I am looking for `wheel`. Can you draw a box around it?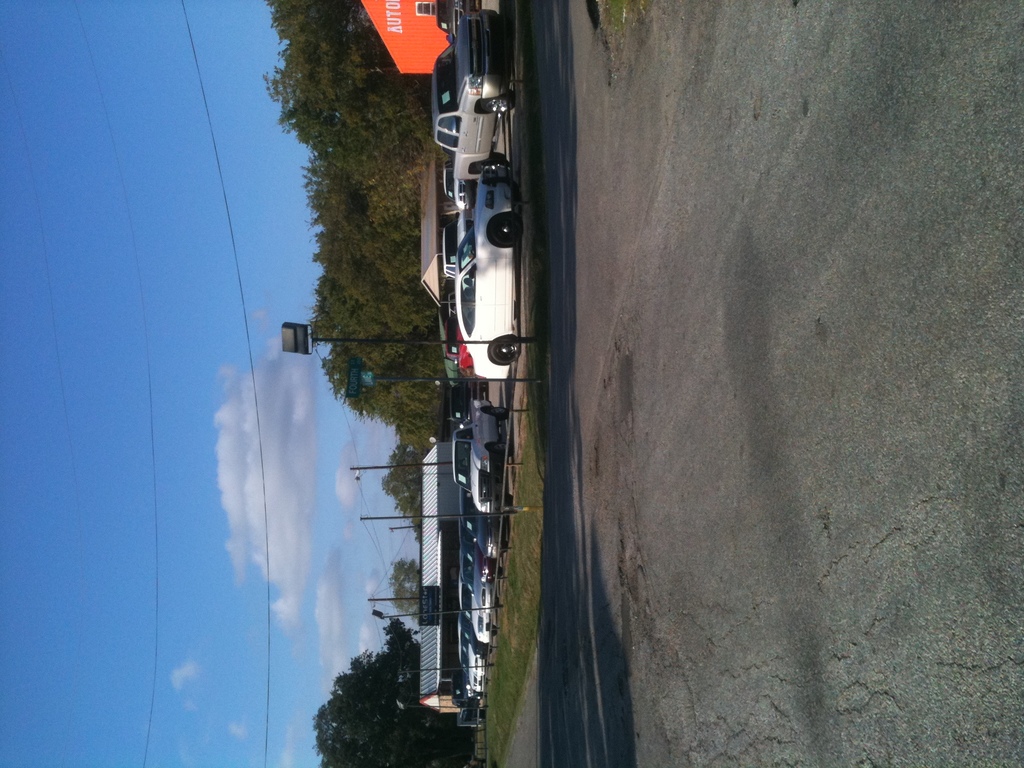
Sure, the bounding box is crop(484, 406, 513, 419).
